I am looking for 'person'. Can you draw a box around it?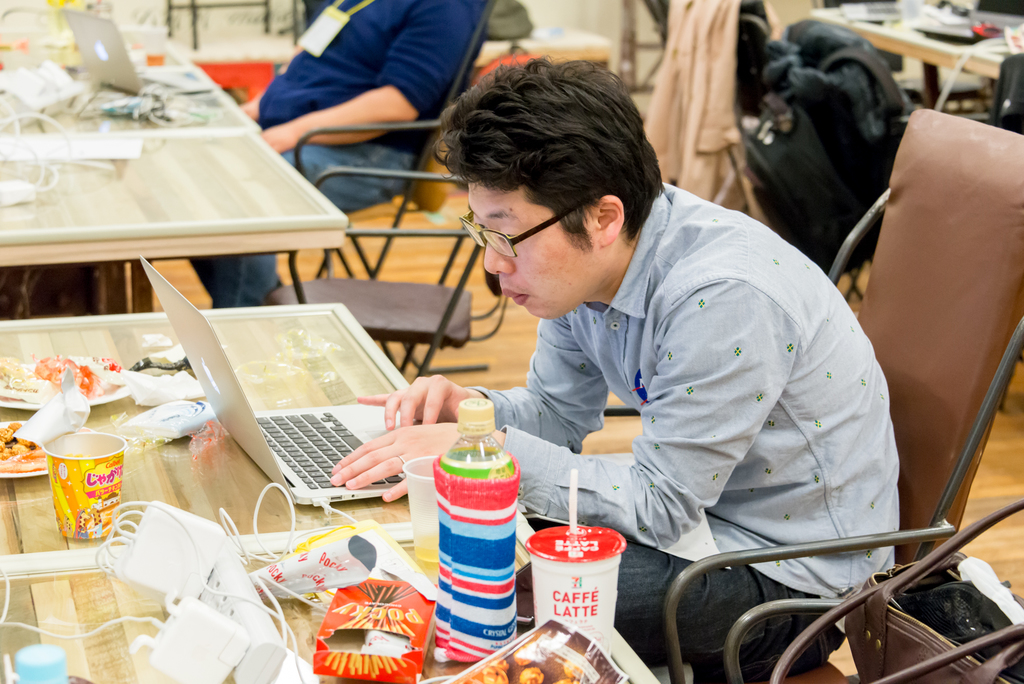
Sure, the bounding box is left=332, top=58, right=902, bottom=683.
